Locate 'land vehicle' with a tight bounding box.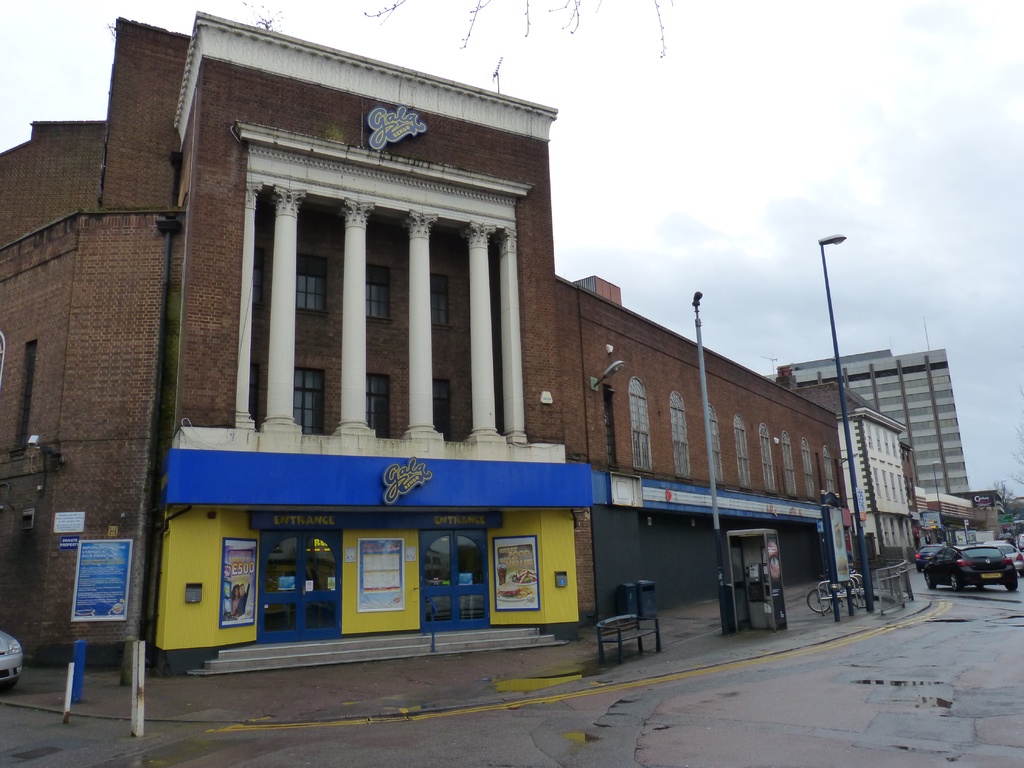
[1002, 545, 1023, 572].
